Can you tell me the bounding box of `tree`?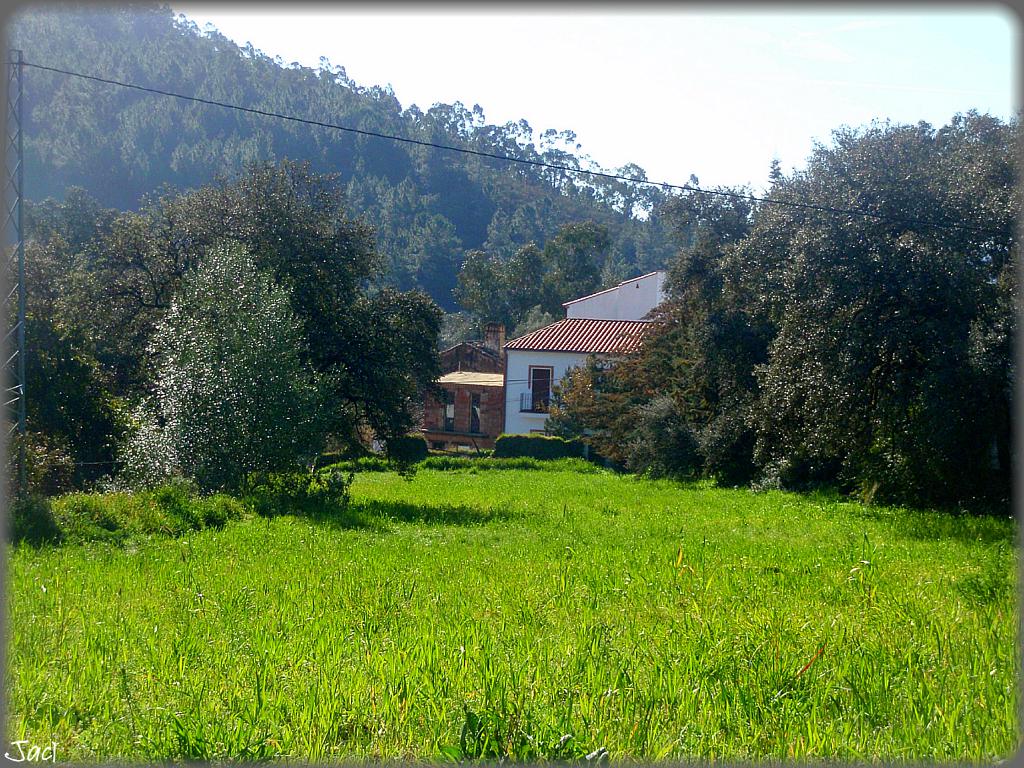
bbox=[44, 158, 454, 489].
